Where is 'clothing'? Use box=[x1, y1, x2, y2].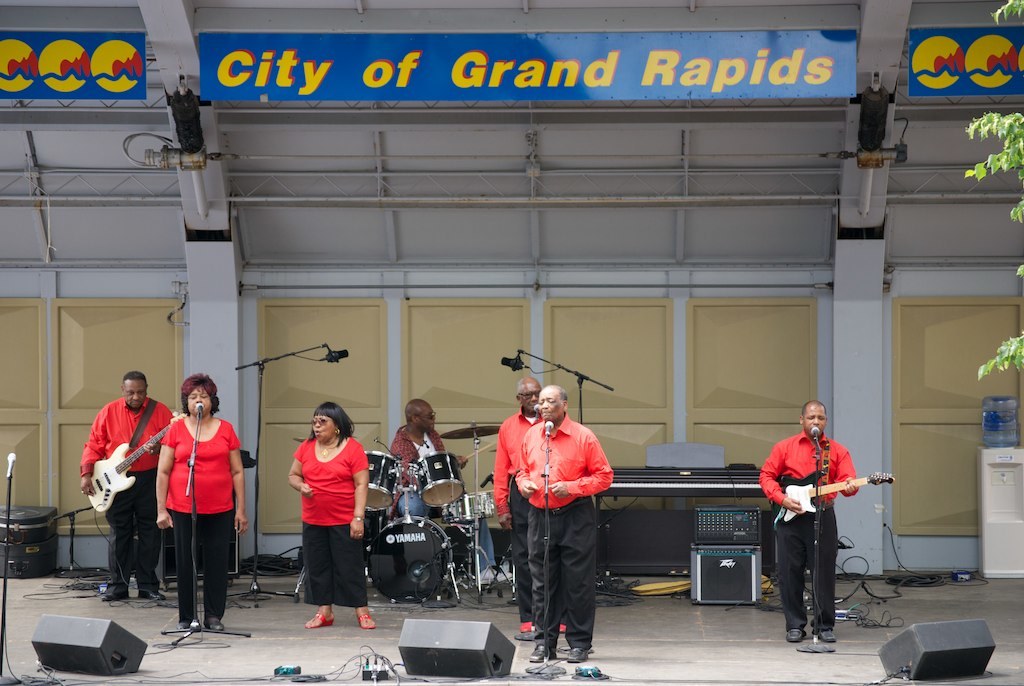
box=[381, 419, 496, 568].
